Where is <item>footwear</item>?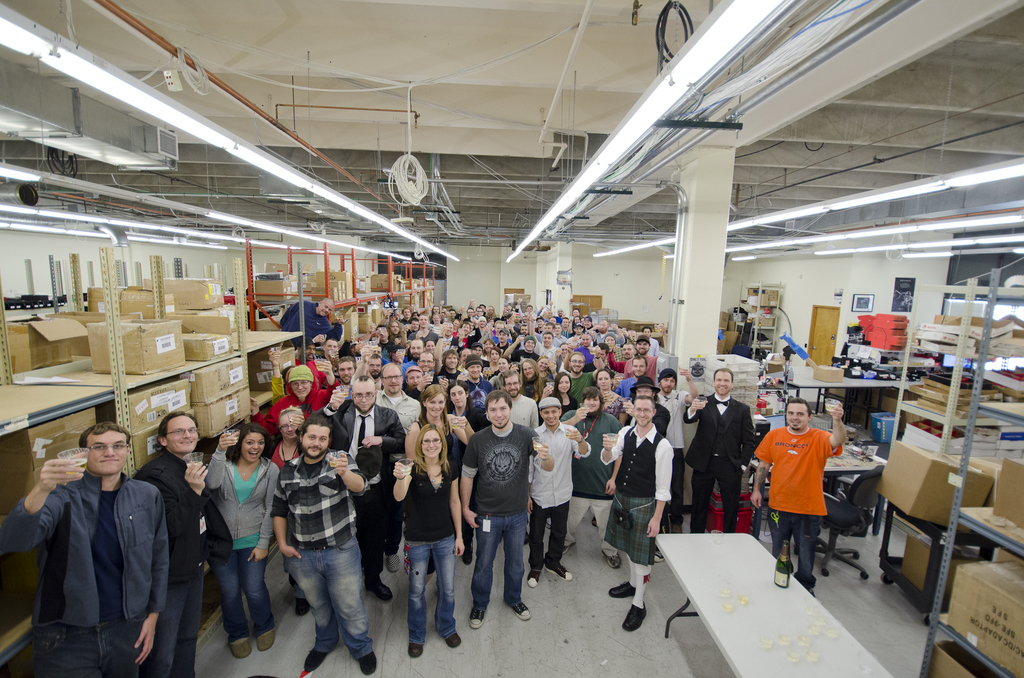
{"x1": 442, "y1": 631, "x2": 462, "y2": 651}.
